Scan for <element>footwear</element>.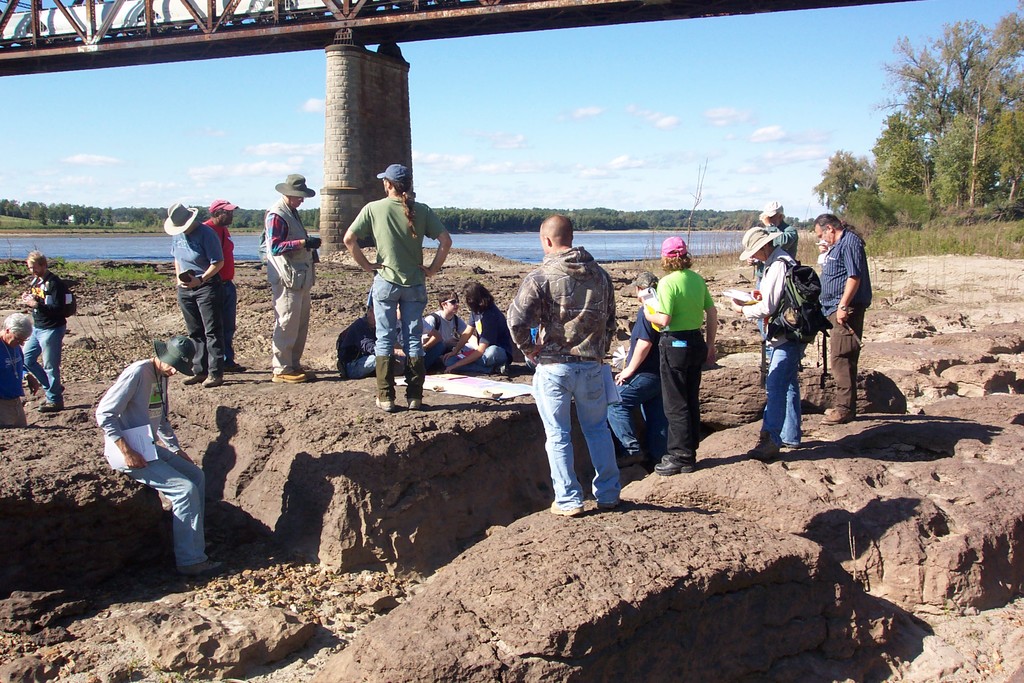
Scan result: bbox(543, 495, 585, 514).
